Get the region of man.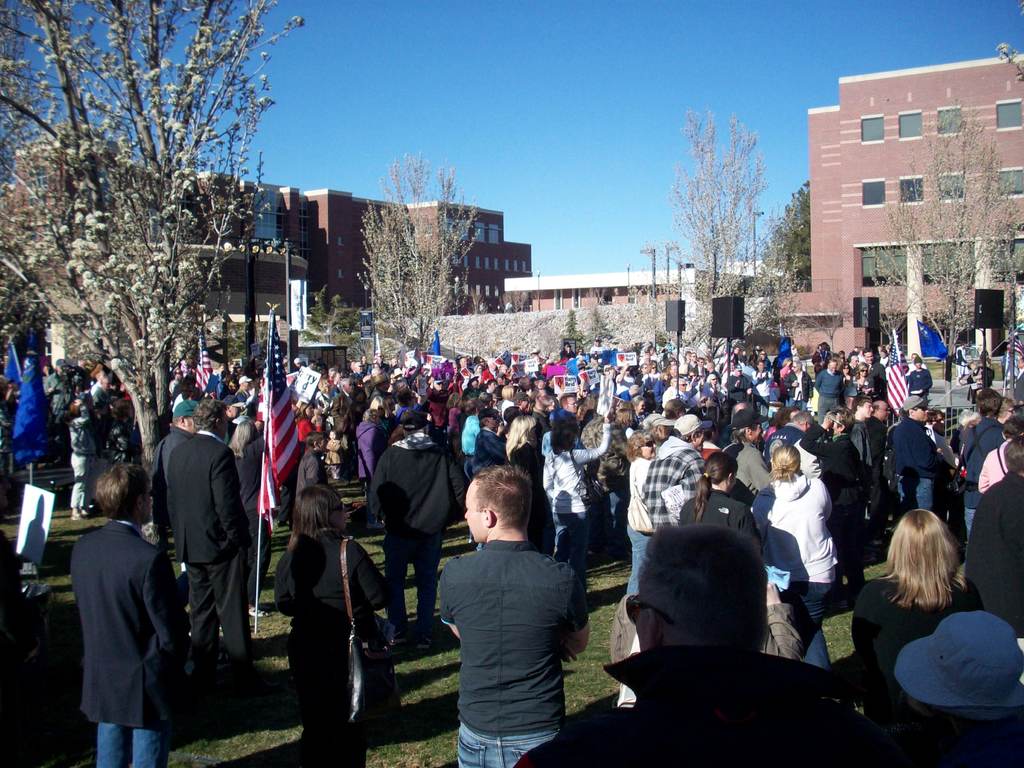
bbox(558, 394, 579, 414).
